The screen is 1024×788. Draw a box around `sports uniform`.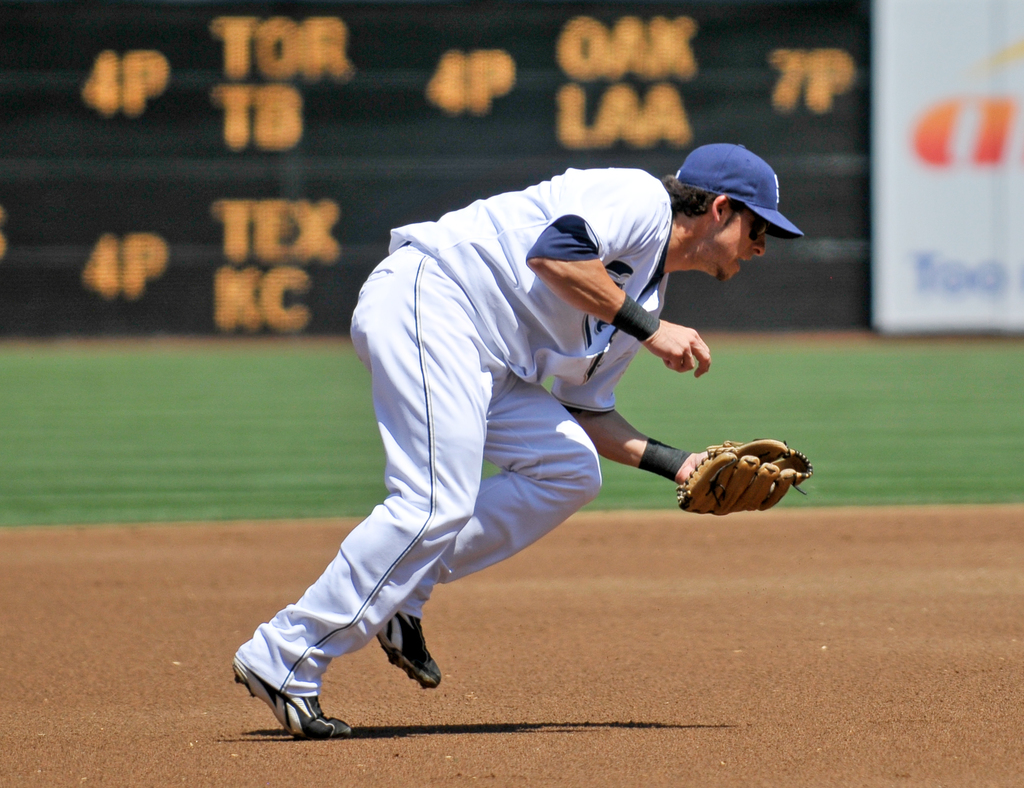
{"x1": 246, "y1": 136, "x2": 819, "y2": 732}.
